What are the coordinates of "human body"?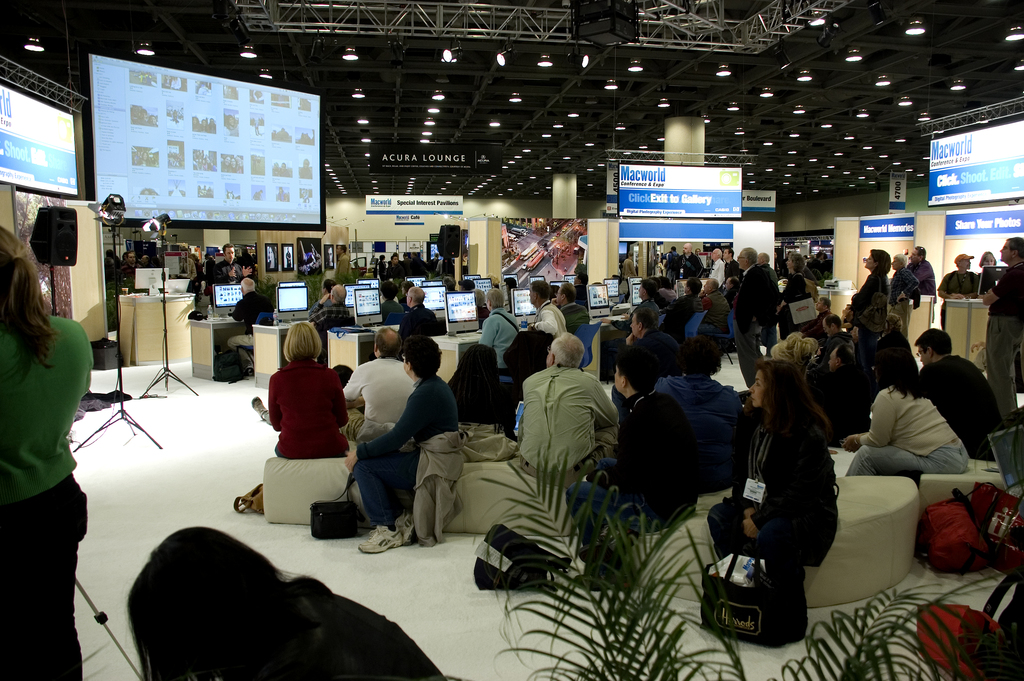
box=[204, 240, 254, 292].
